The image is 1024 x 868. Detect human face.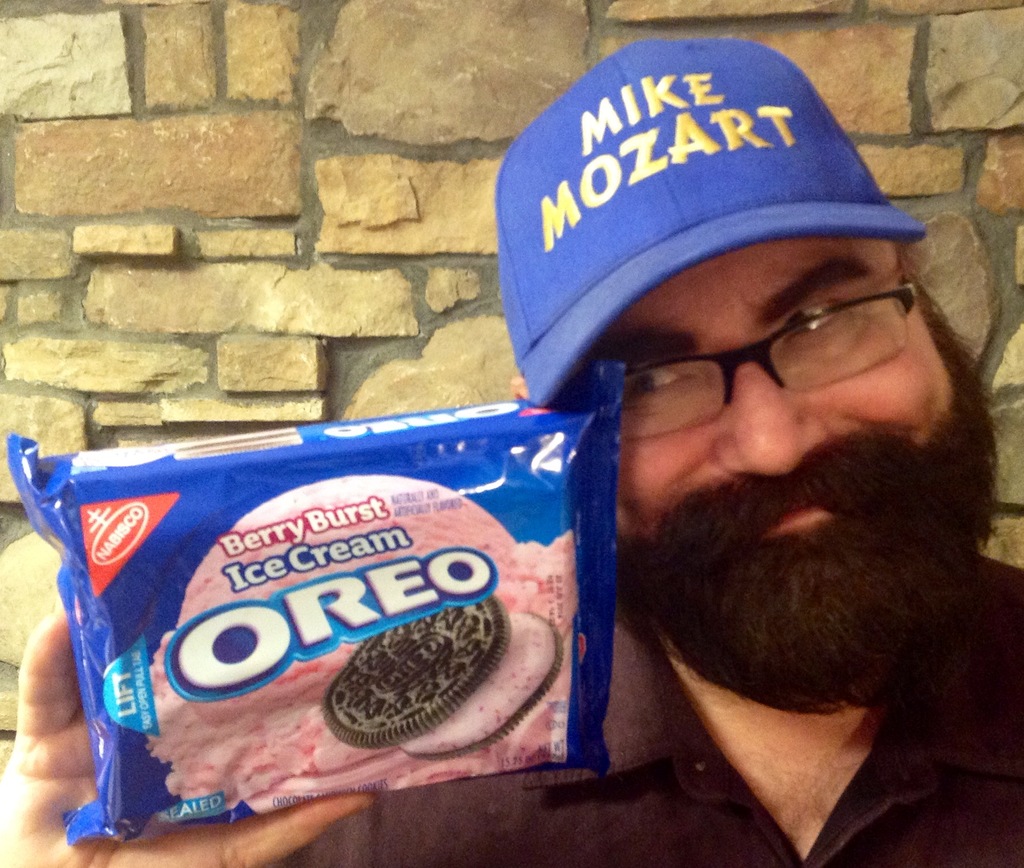
Detection: l=563, t=239, r=990, b=712.
